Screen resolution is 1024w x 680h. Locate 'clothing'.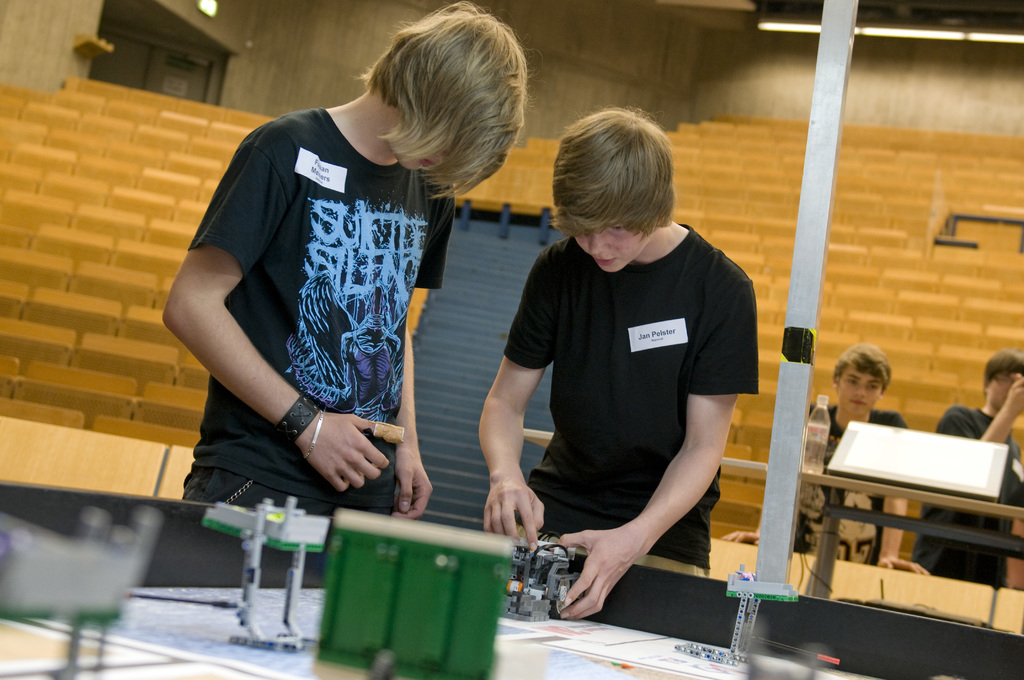
(178, 80, 490, 508).
